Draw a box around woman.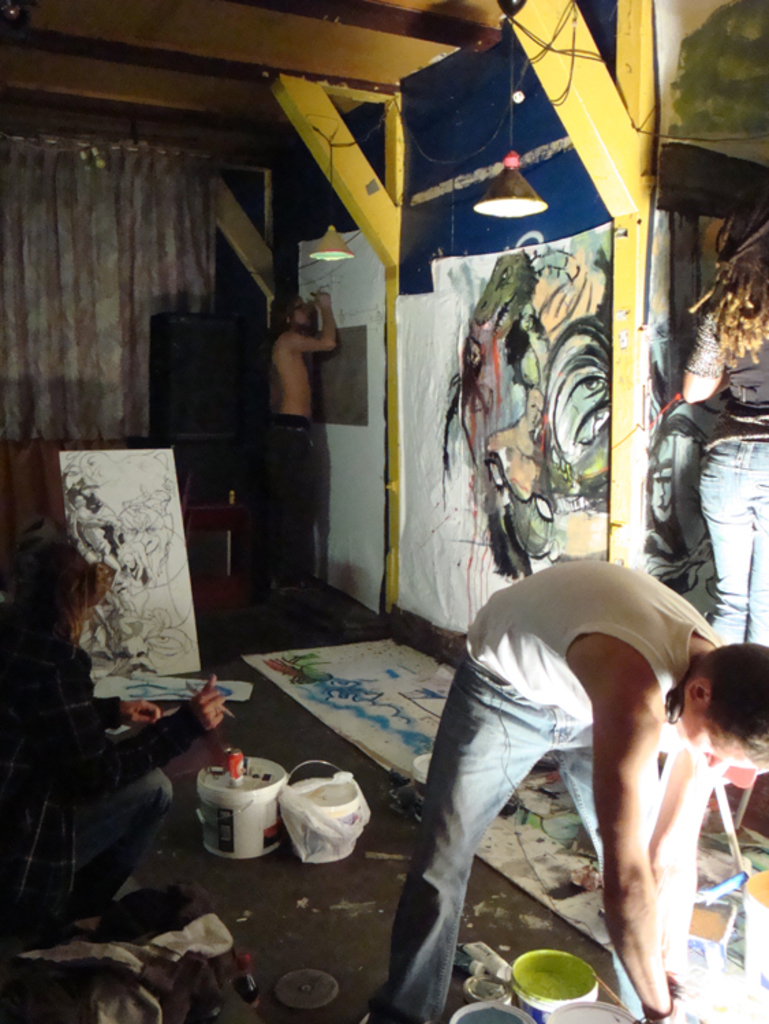
{"left": 680, "top": 197, "right": 768, "bottom": 651}.
